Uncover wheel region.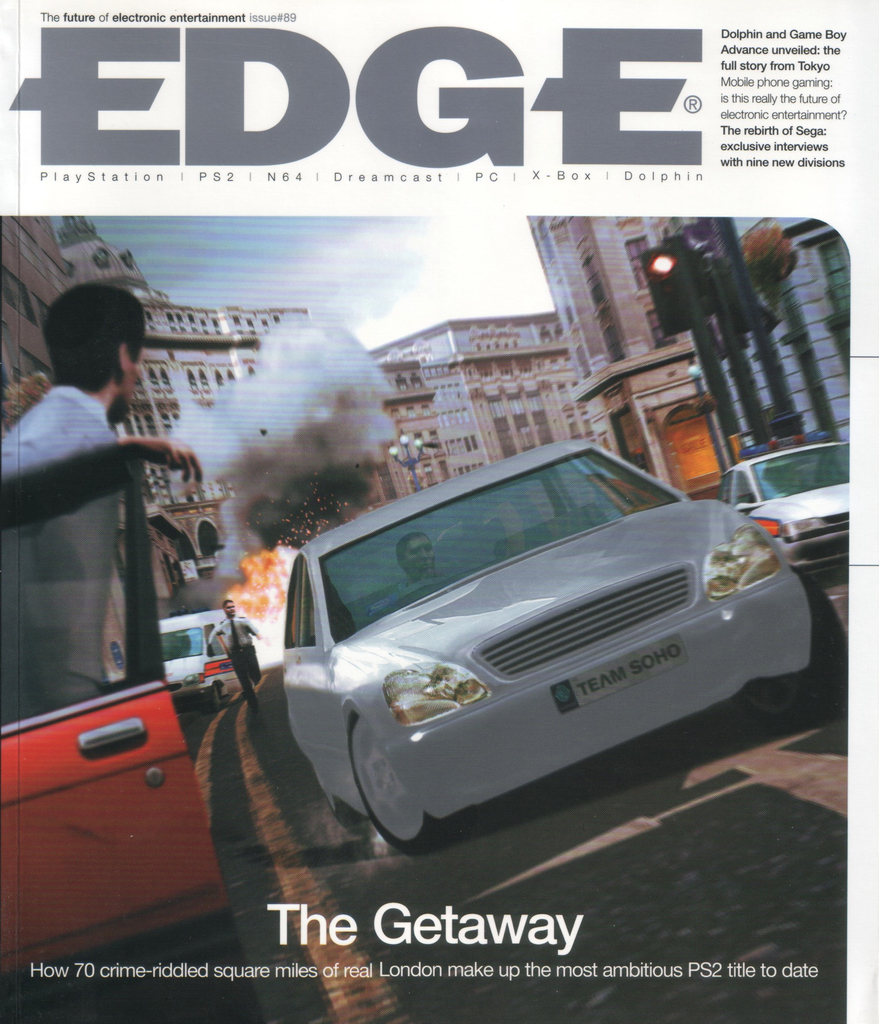
Uncovered: (x1=733, y1=566, x2=849, y2=732).
